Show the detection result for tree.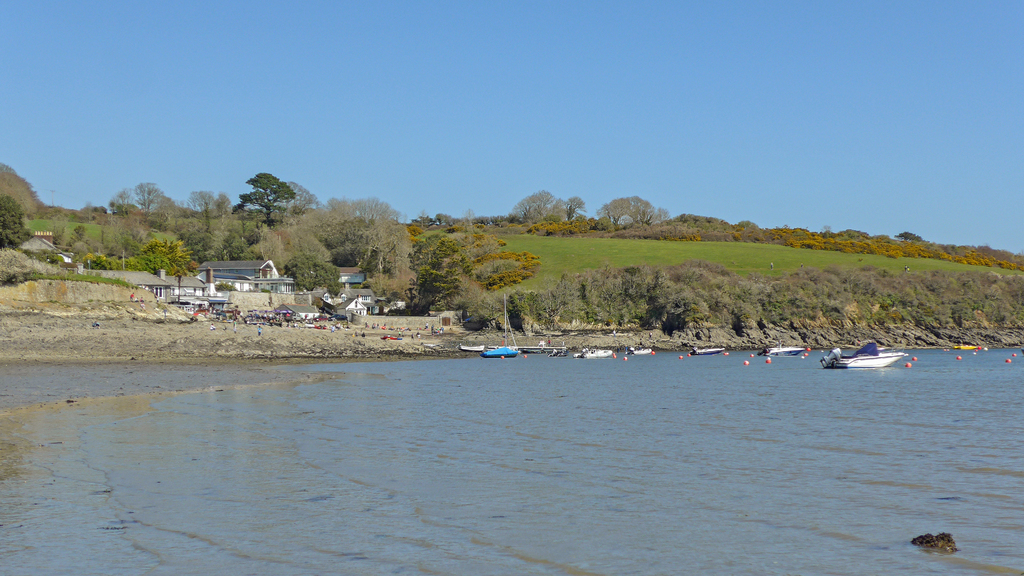
BBox(504, 185, 589, 226).
